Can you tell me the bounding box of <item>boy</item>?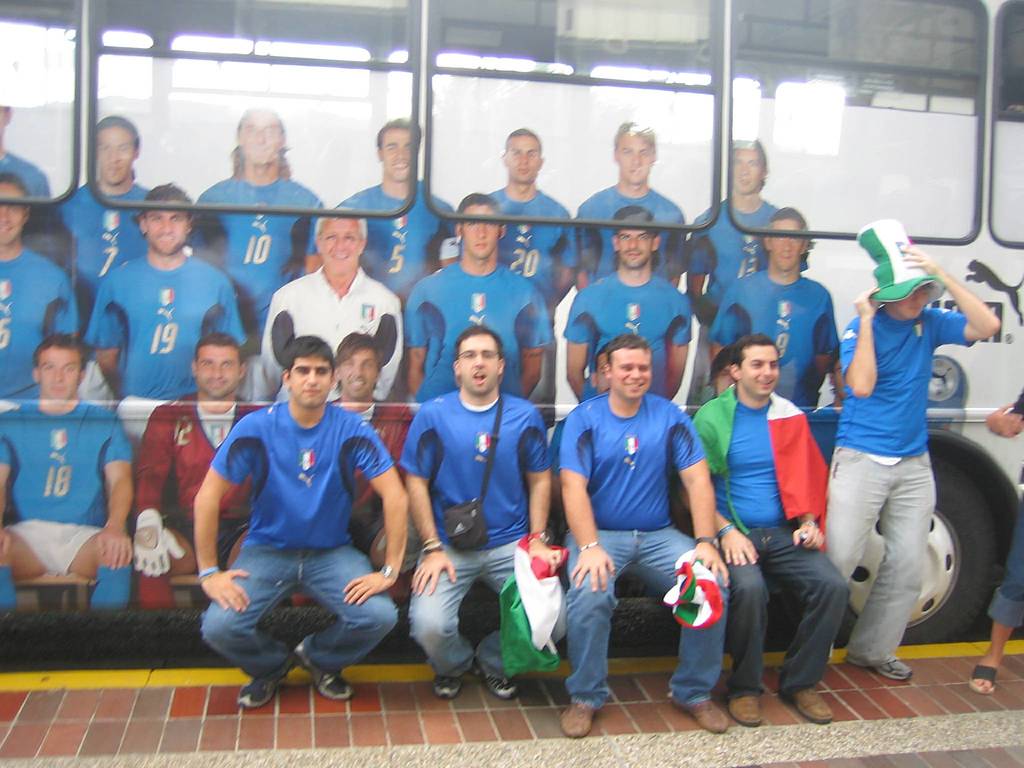
x1=0, y1=102, x2=54, y2=201.
